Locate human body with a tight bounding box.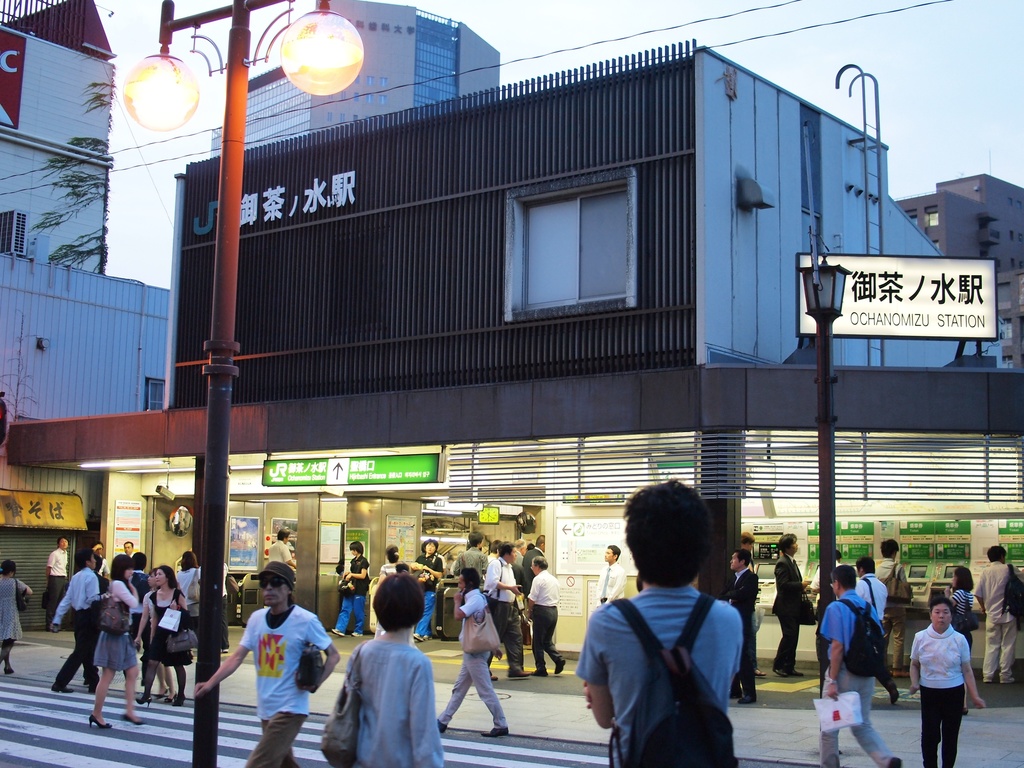
crop(324, 557, 371, 641).
